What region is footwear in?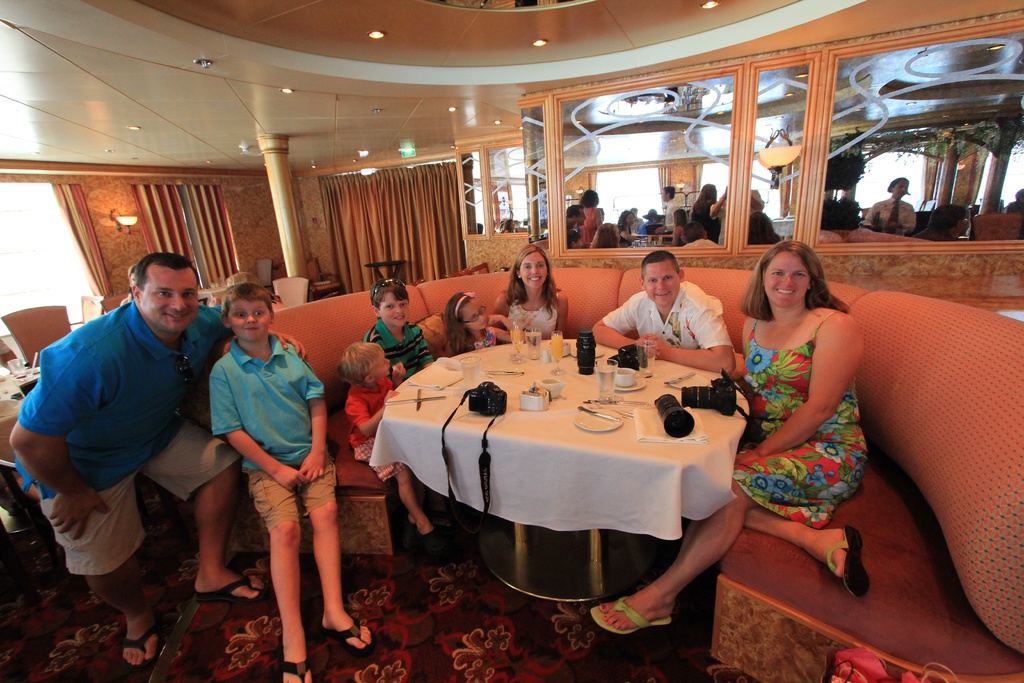
Rect(280, 653, 318, 682).
